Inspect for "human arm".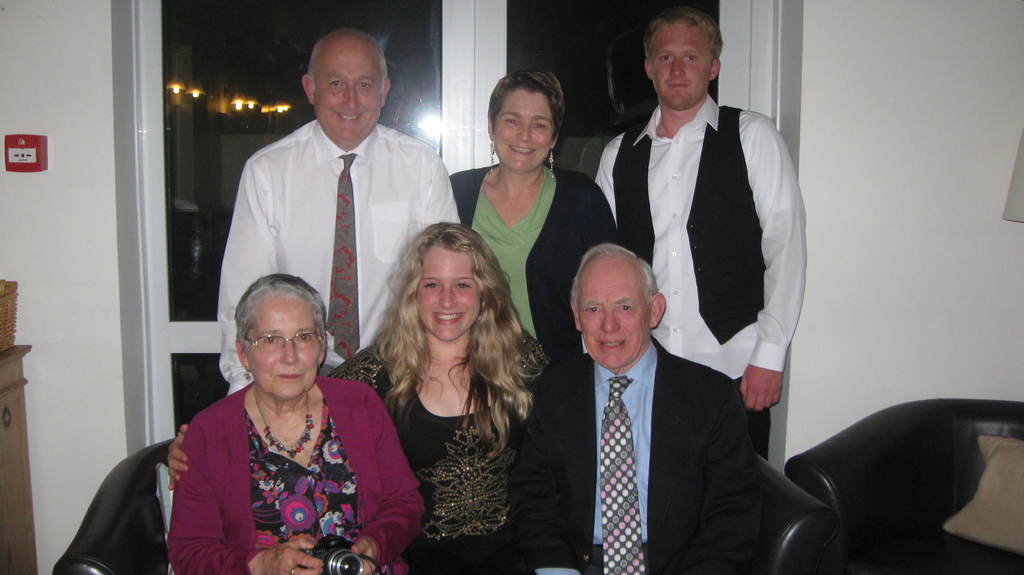
Inspection: (left=420, top=166, right=461, bottom=224).
